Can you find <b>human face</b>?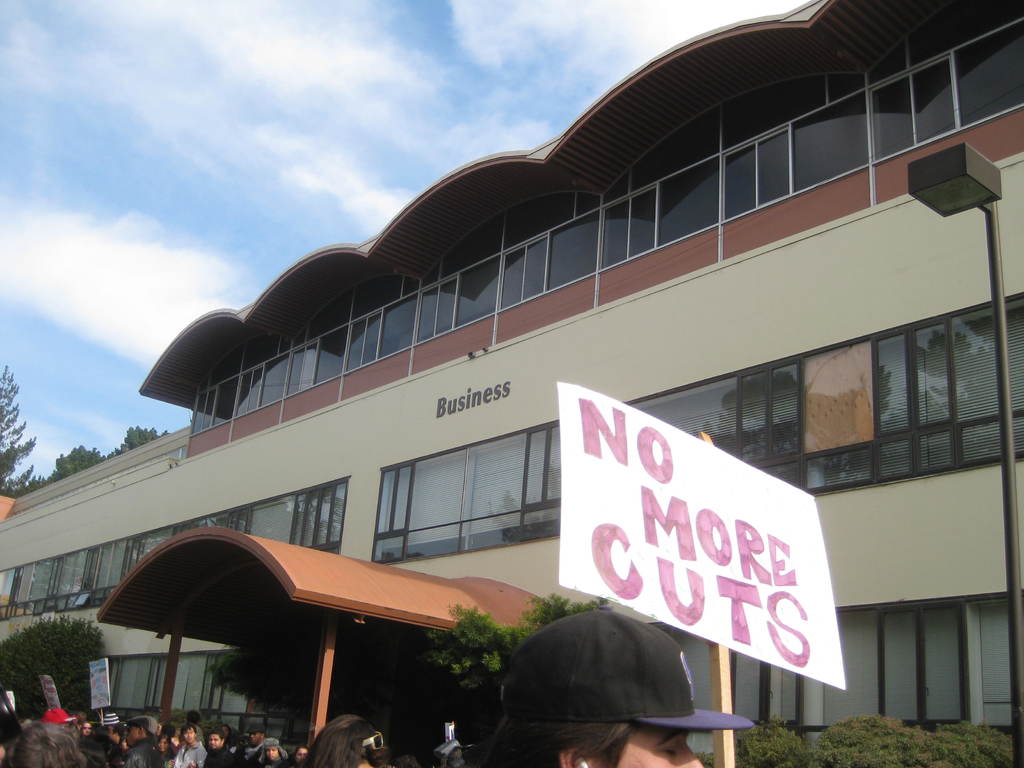
Yes, bounding box: {"x1": 266, "y1": 746, "x2": 282, "y2": 760}.
